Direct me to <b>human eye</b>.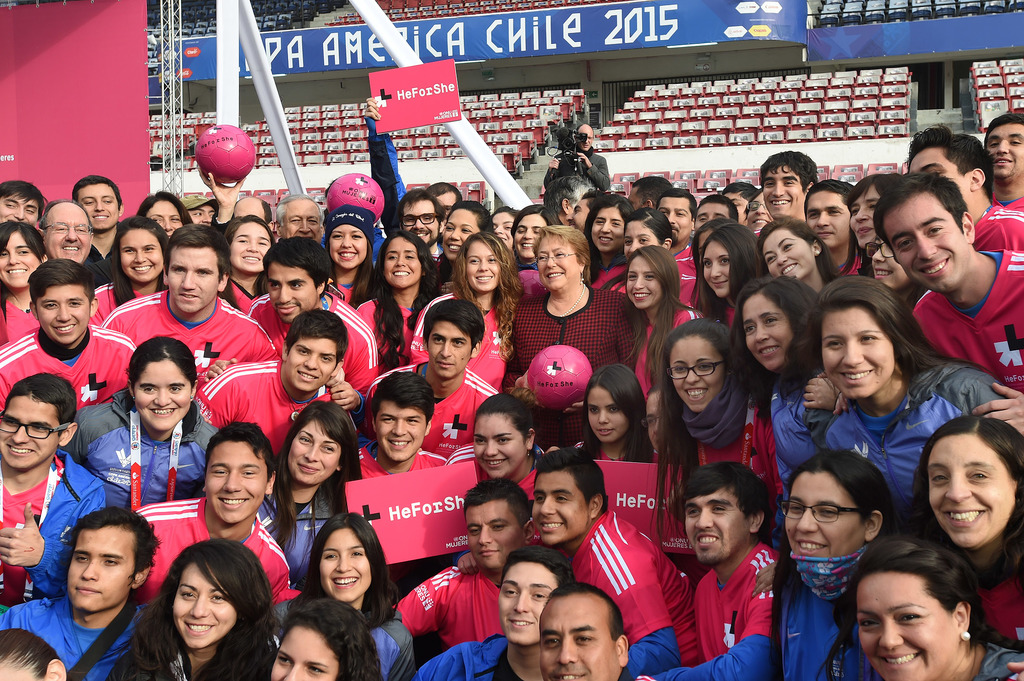
Direction: [left=307, top=664, right=323, bottom=674].
